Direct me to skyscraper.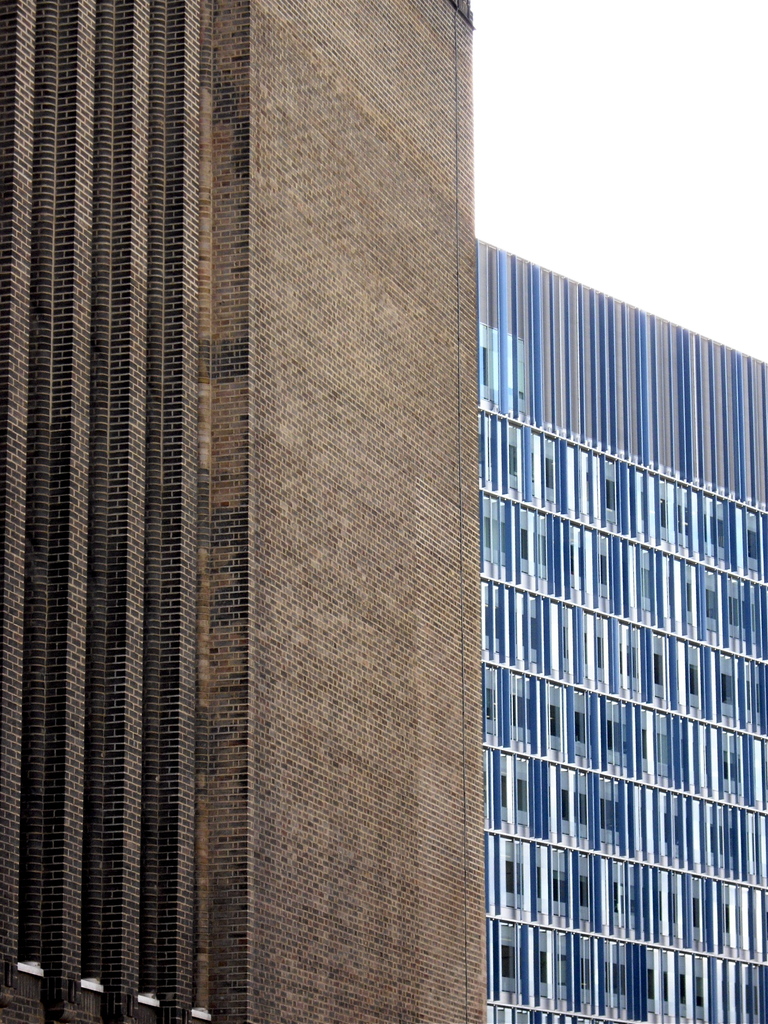
Direction: [0, 0, 487, 1023].
